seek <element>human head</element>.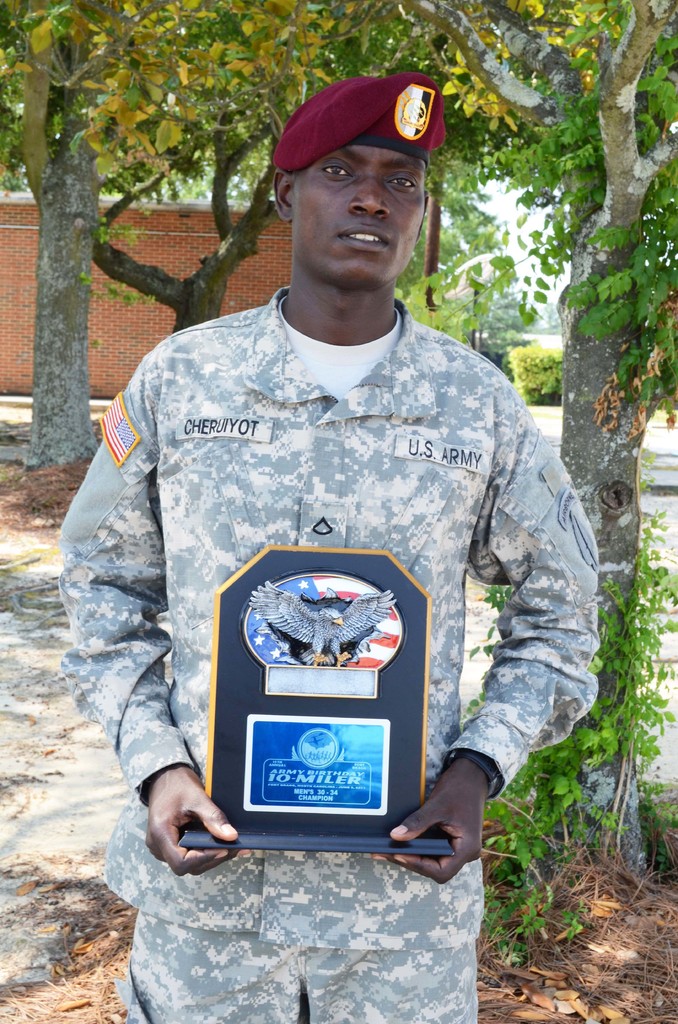
270/74/451/273.
